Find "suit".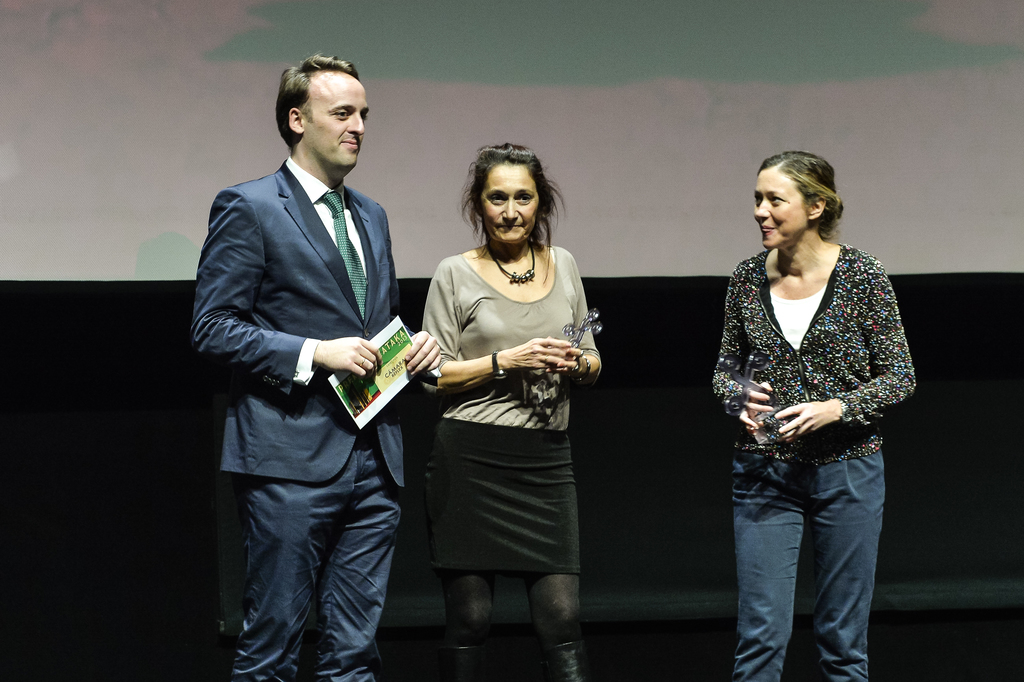
BBox(198, 73, 428, 681).
